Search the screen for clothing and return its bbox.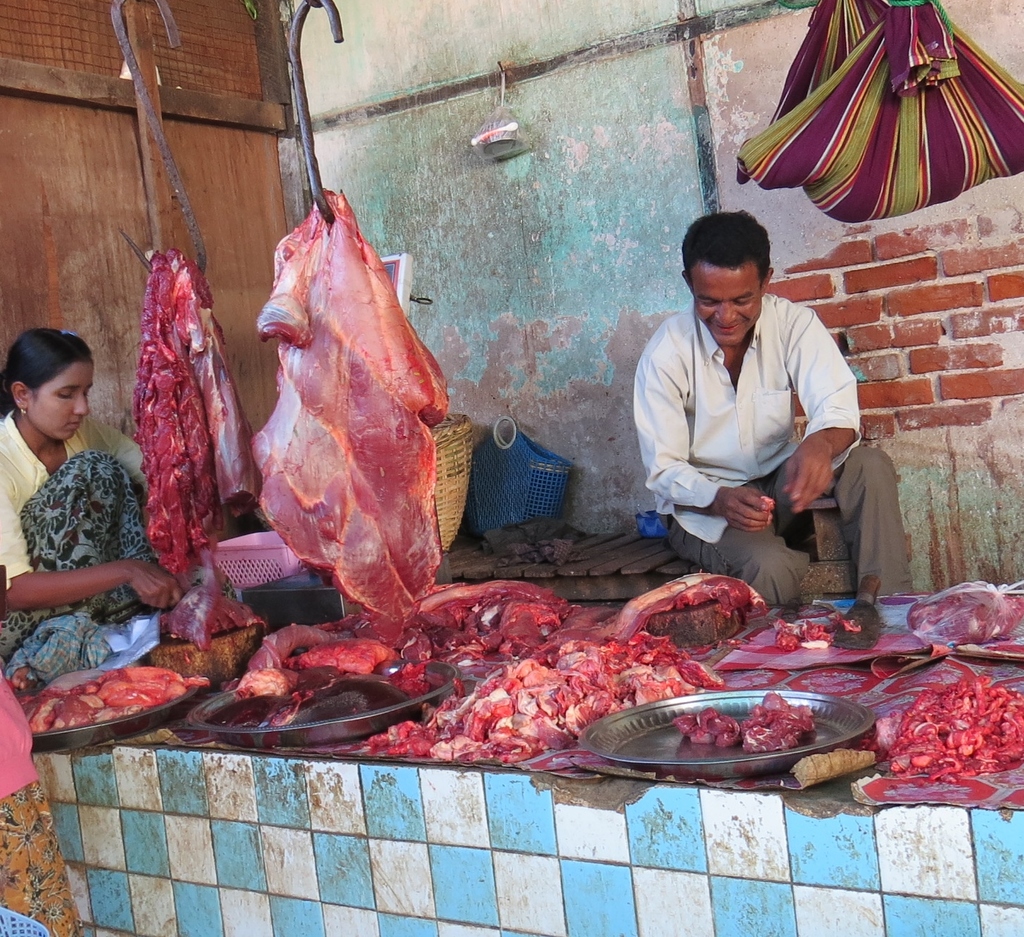
Found: <box>0,412,149,653</box>.
